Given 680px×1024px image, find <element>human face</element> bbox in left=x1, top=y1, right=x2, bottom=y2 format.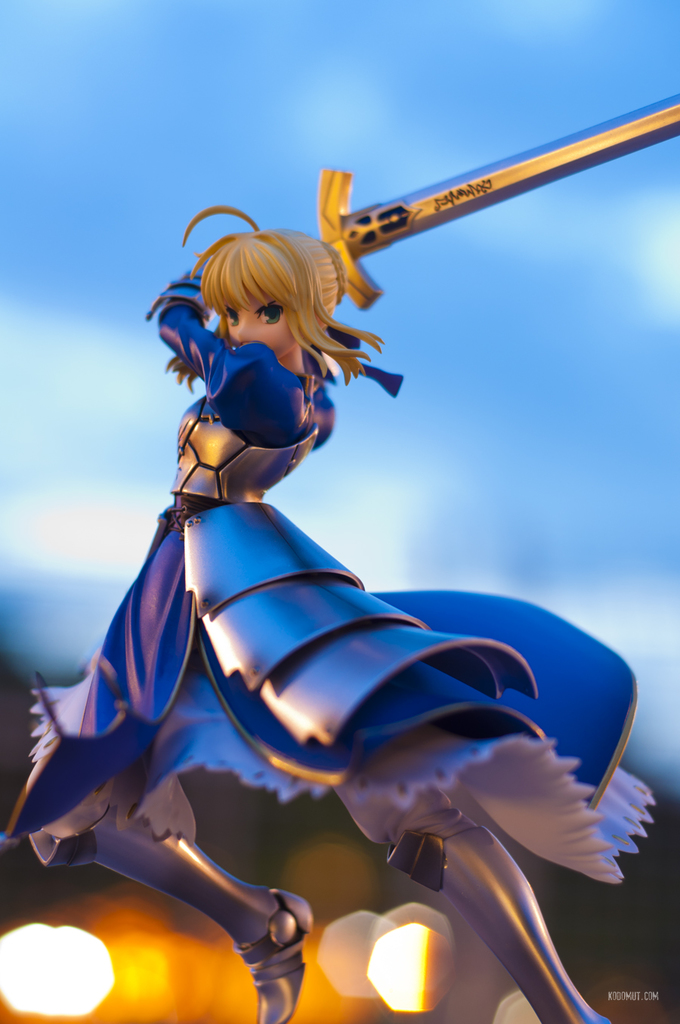
left=224, top=310, right=286, bottom=351.
